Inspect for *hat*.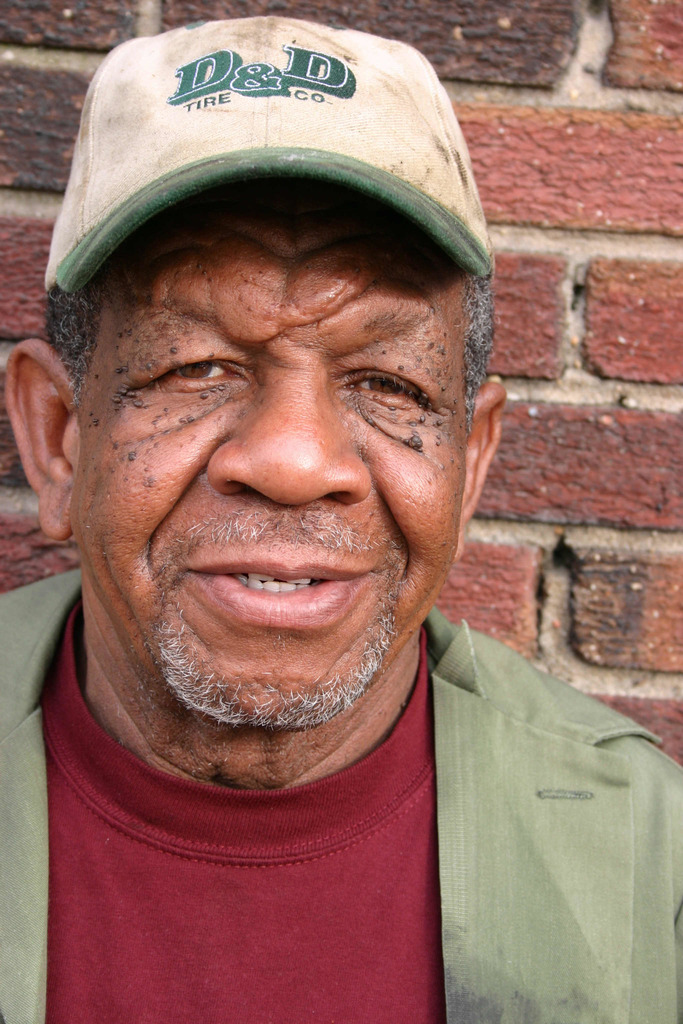
Inspection: 39/14/494/289.
